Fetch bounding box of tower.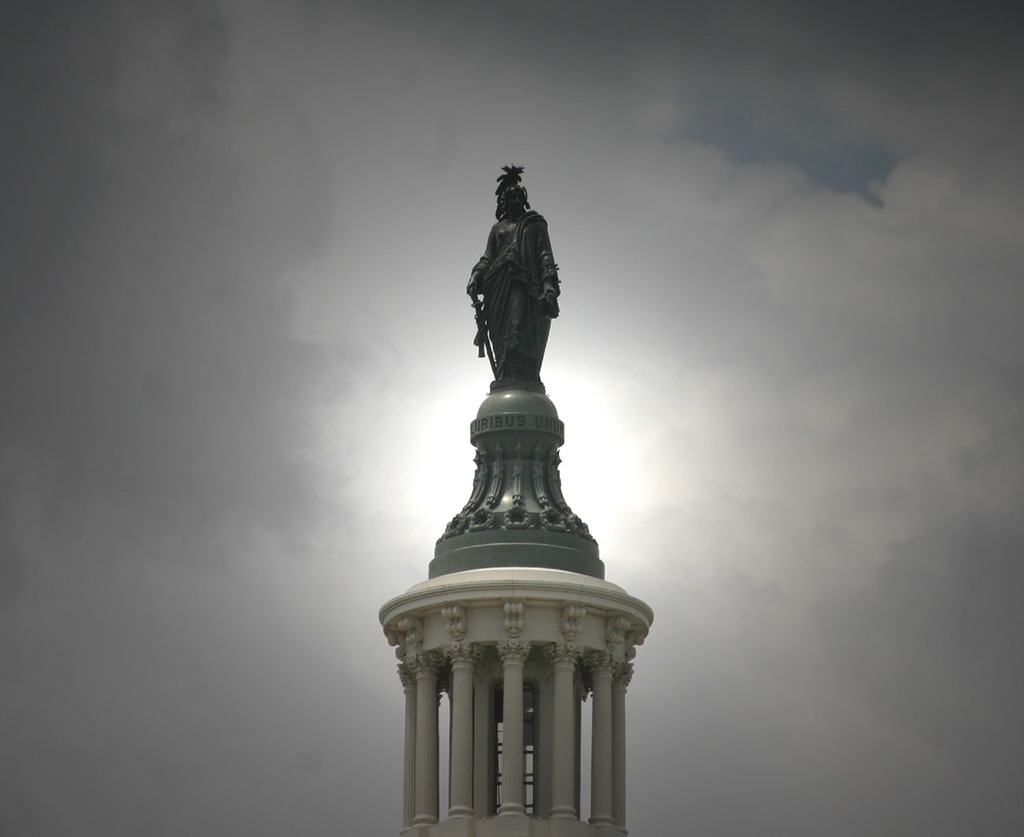
Bbox: <bbox>347, 152, 672, 831</bbox>.
